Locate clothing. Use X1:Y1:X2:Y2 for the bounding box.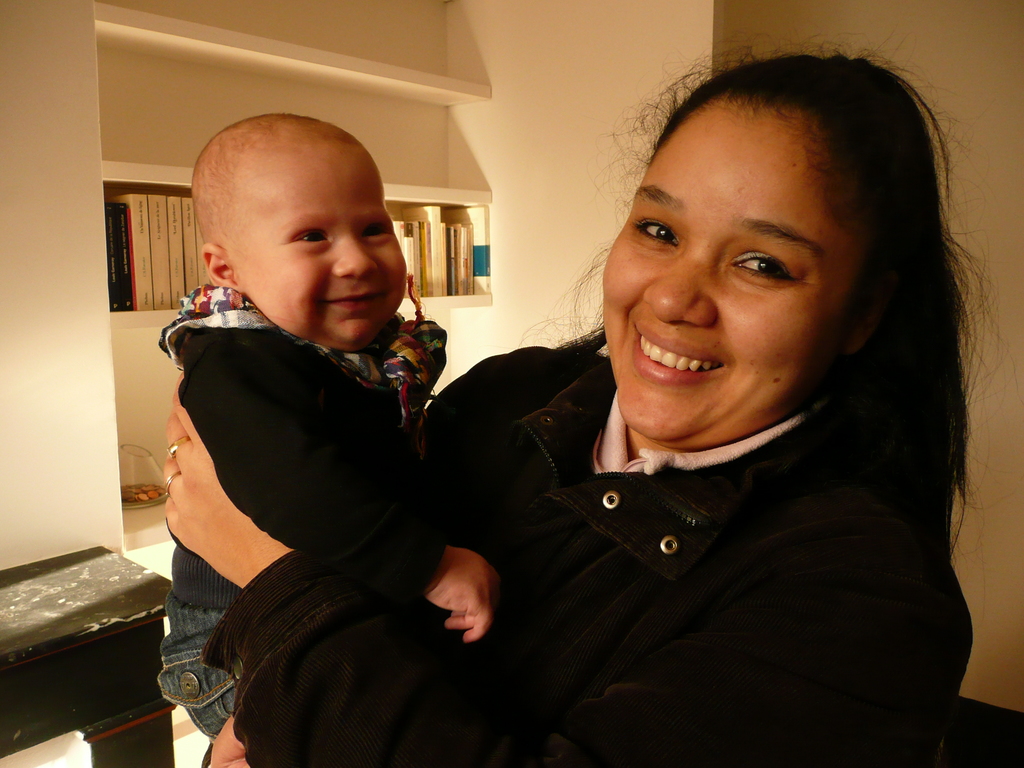
147:287:465:747.
